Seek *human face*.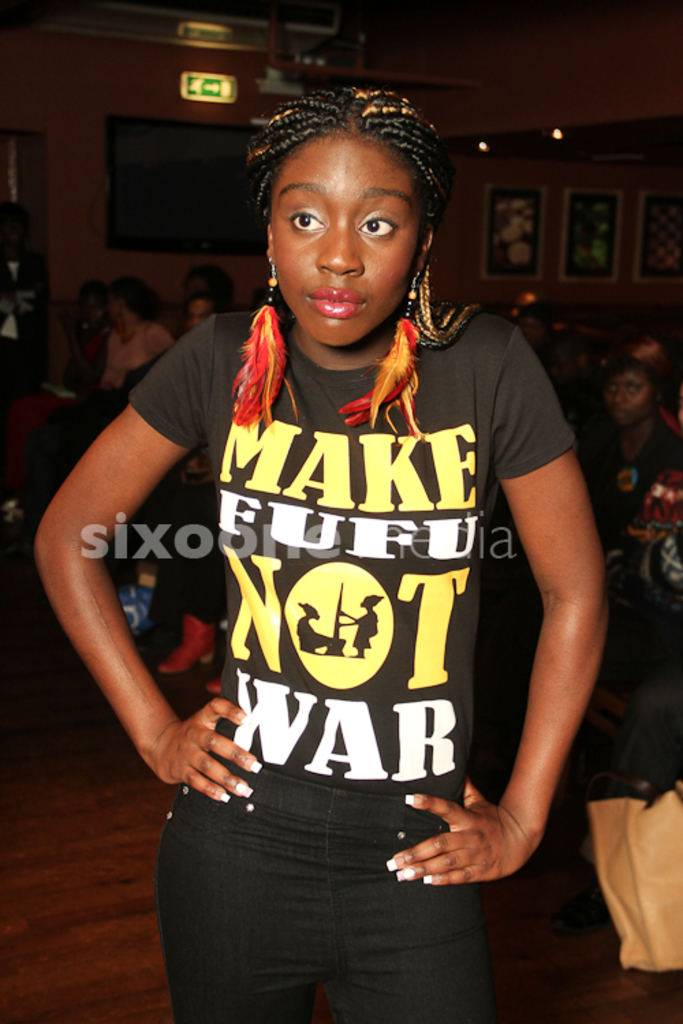
bbox(607, 370, 646, 421).
